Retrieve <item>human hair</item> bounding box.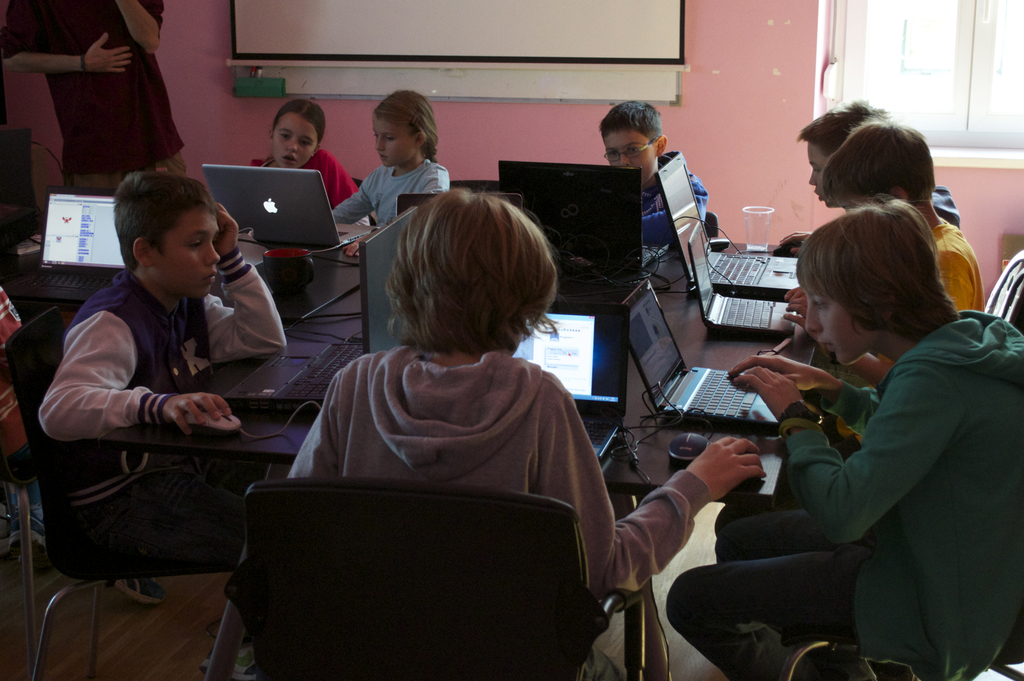
Bounding box: <box>801,198,945,365</box>.
